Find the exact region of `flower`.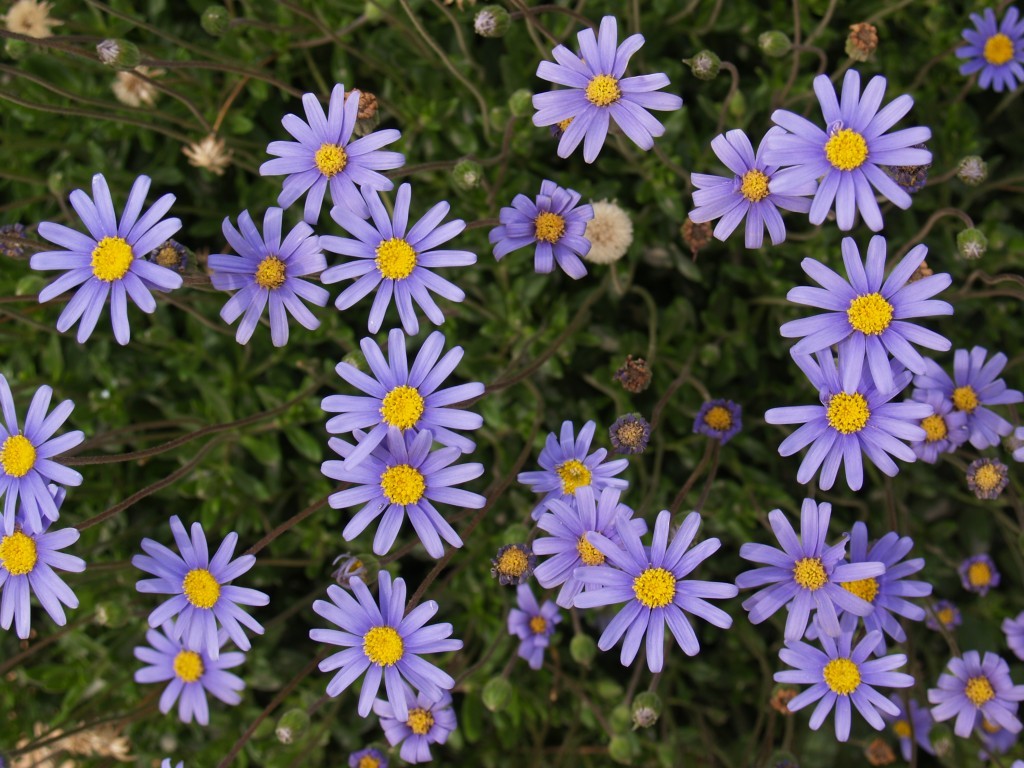
Exact region: l=0, t=484, r=93, b=643.
